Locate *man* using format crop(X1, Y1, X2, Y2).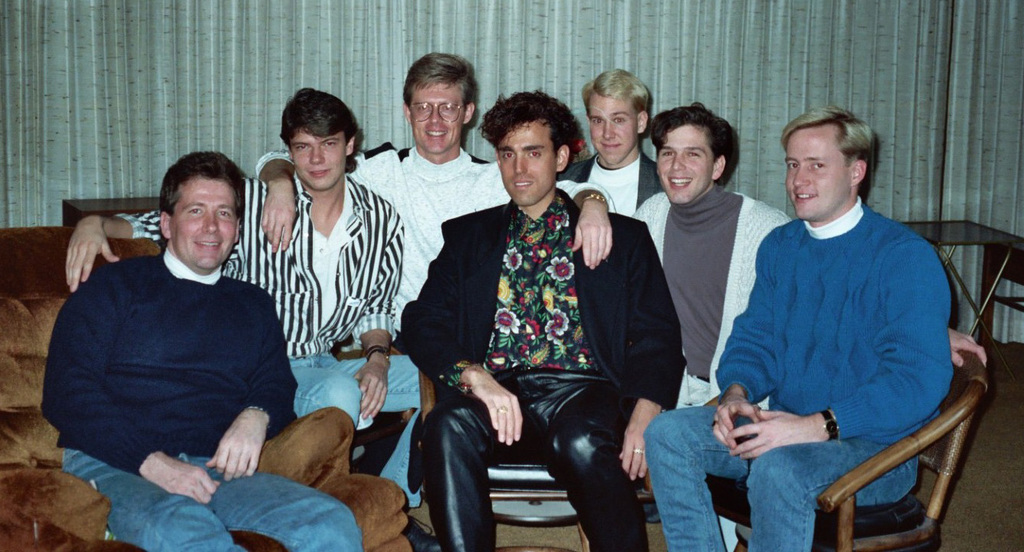
crop(60, 86, 443, 551).
